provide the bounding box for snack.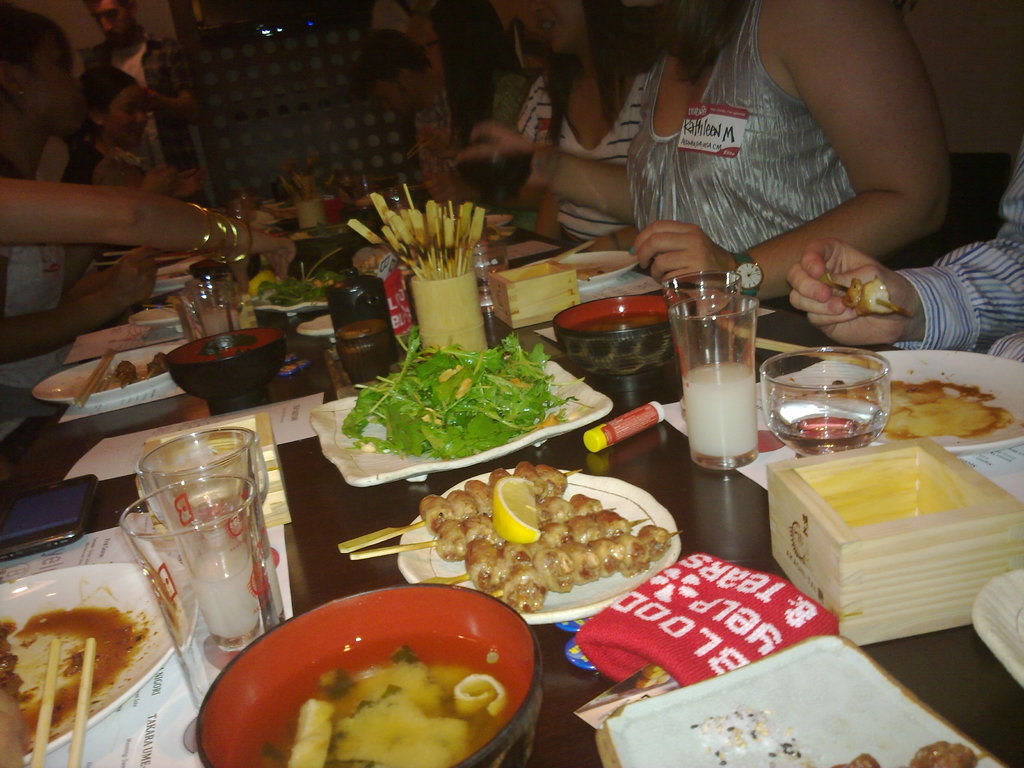
[845, 274, 903, 316].
